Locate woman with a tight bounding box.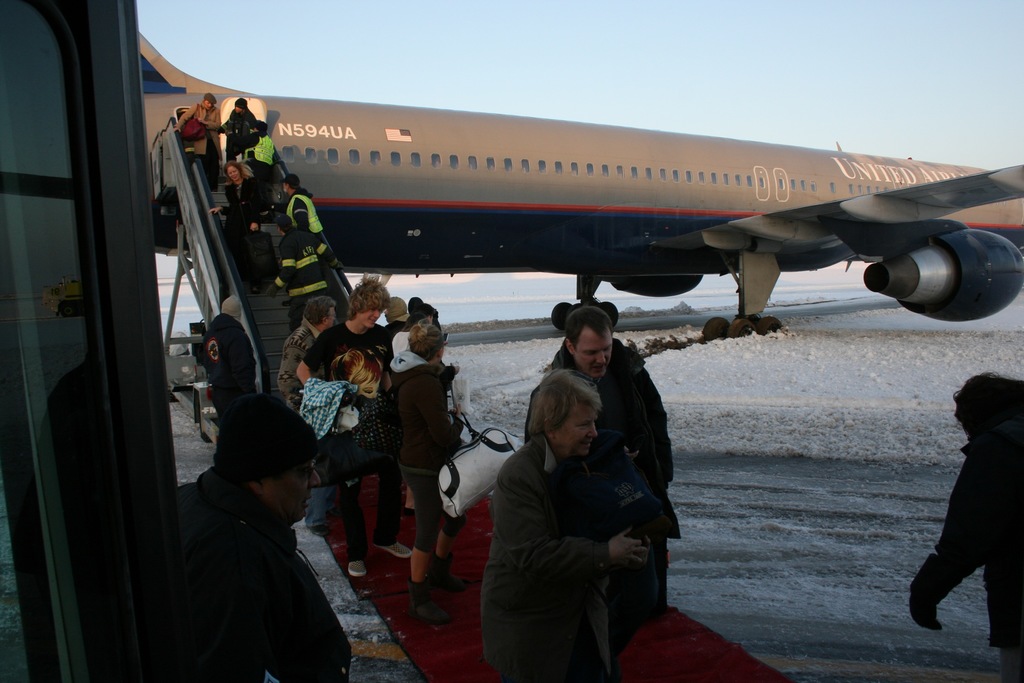
208,162,275,293.
